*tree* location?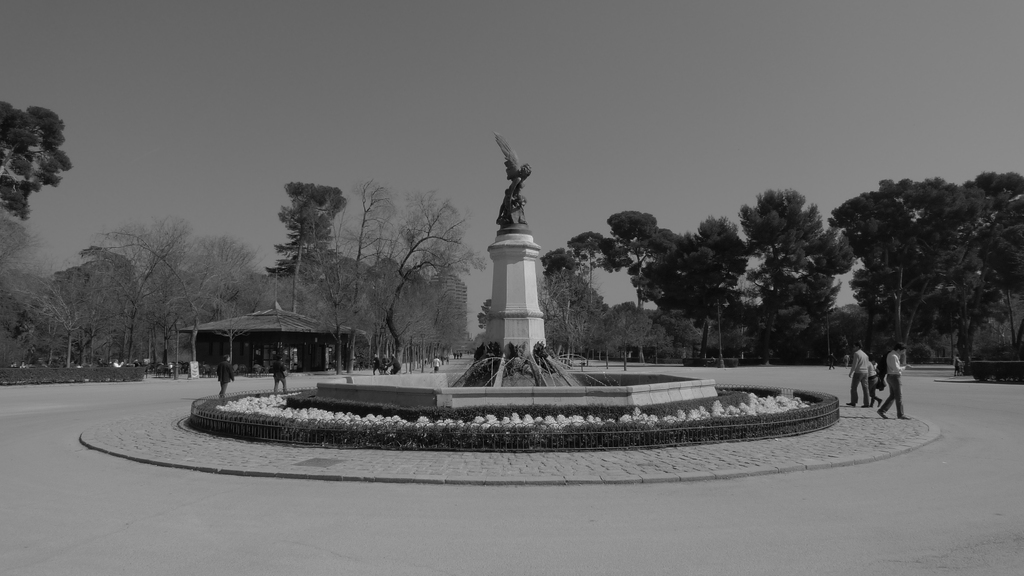
<region>638, 216, 760, 355</region>
